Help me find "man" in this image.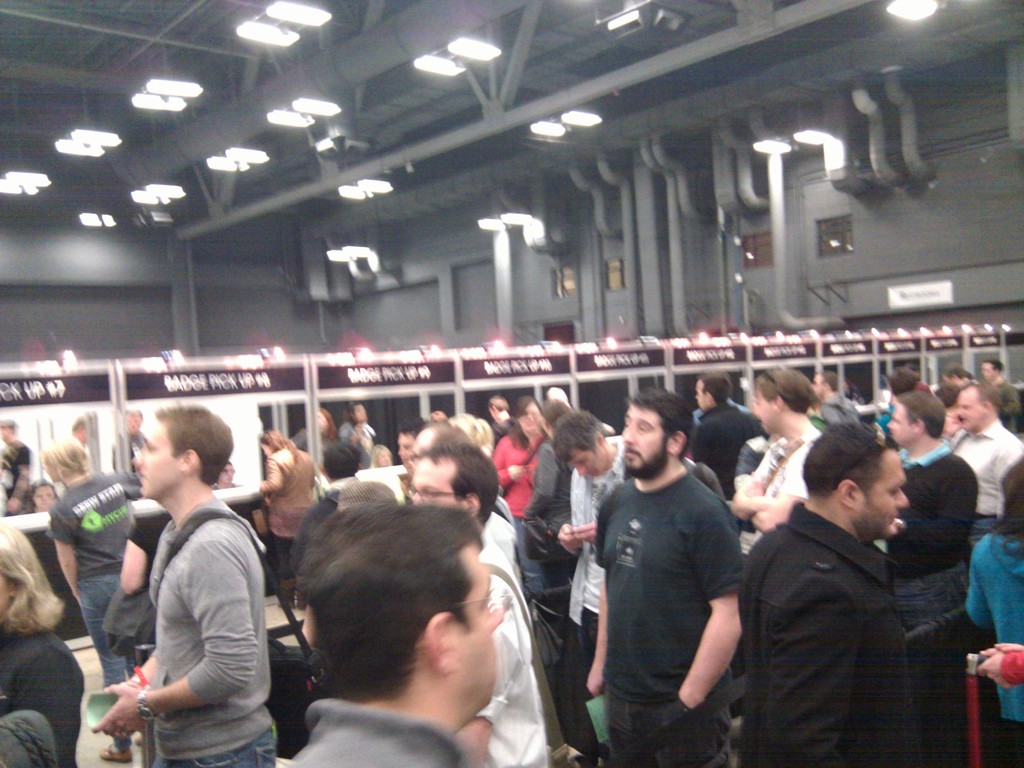
Found it: bbox(954, 376, 1023, 726).
